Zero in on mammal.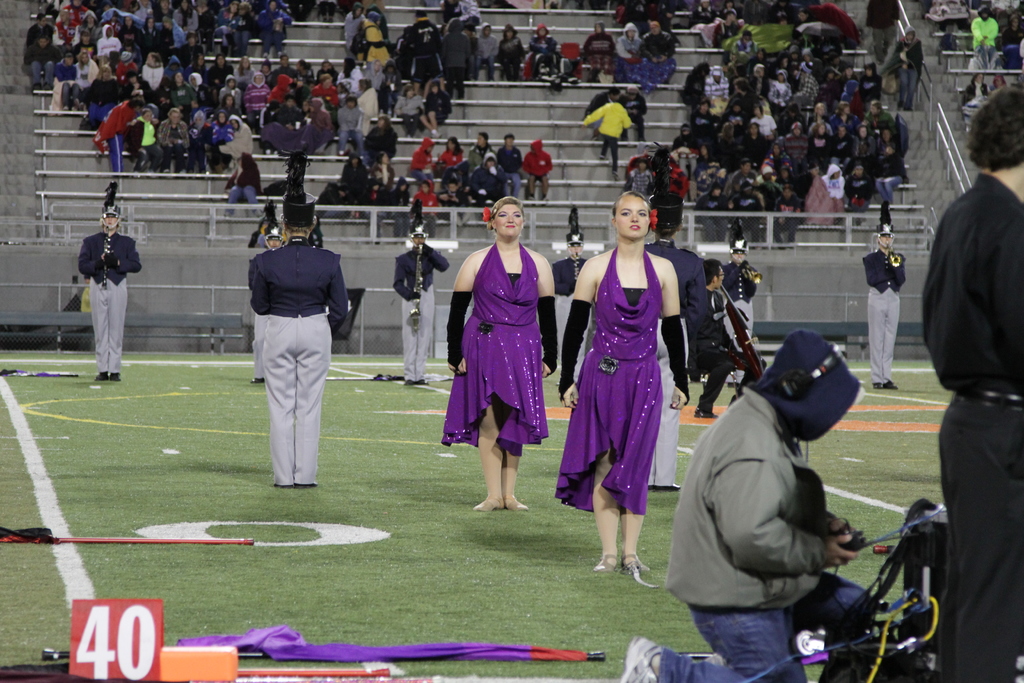
Zeroed in: 277, 91, 305, 149.
